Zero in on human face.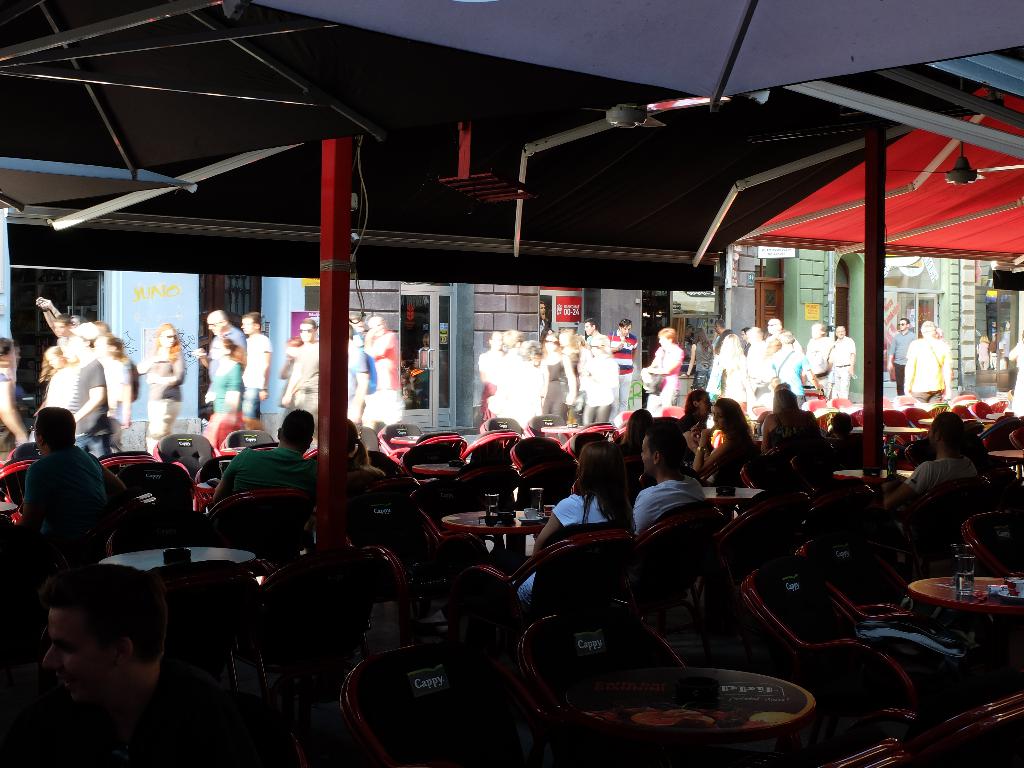
Zeroed in: rect(807, 317, 821, 340).
